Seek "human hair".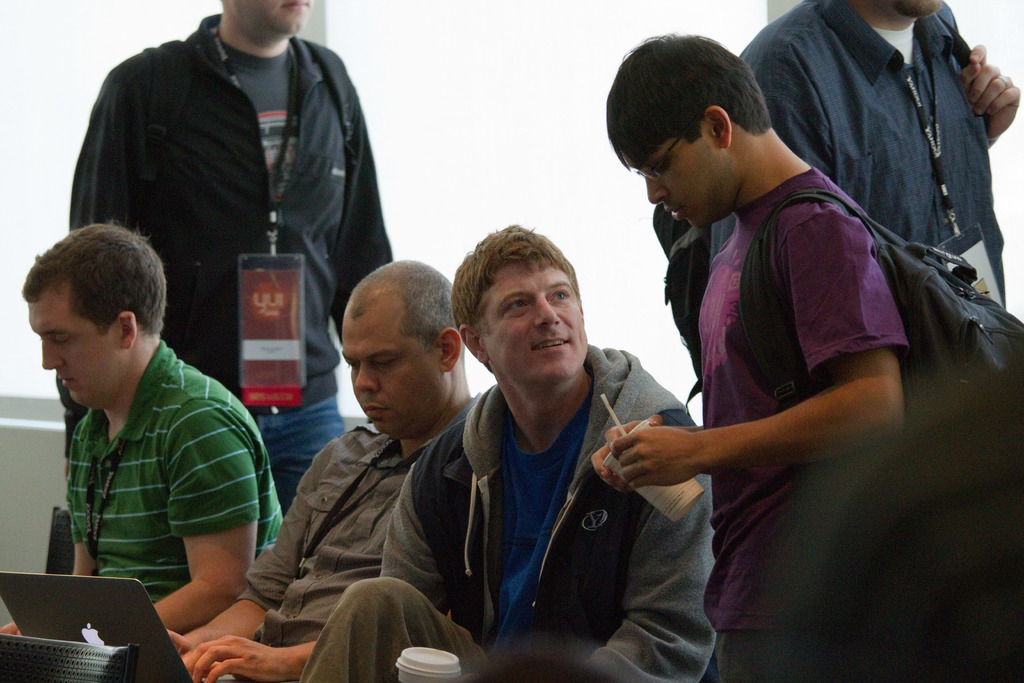
(left=617, top=34, right=785, bottom=189).
